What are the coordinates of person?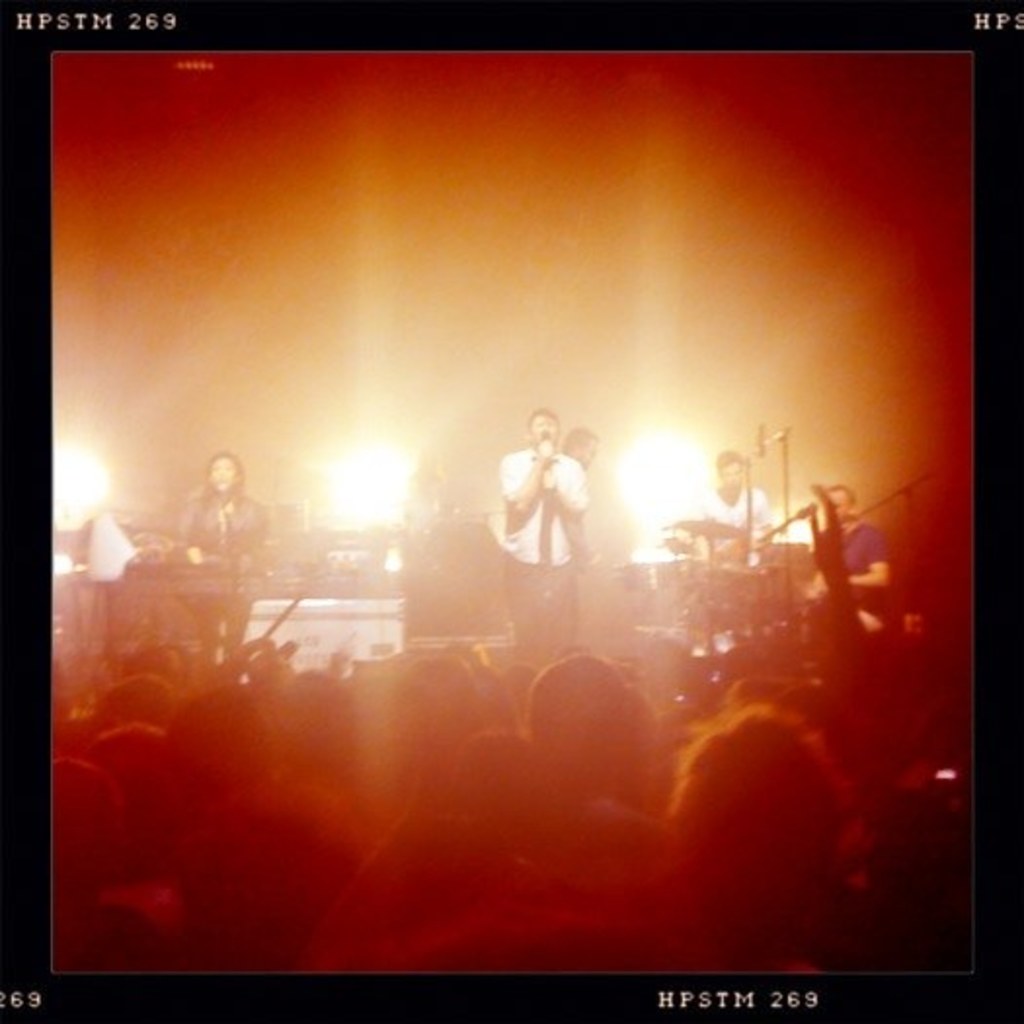
x1=696 y1=451 x2=786 y2=577.
